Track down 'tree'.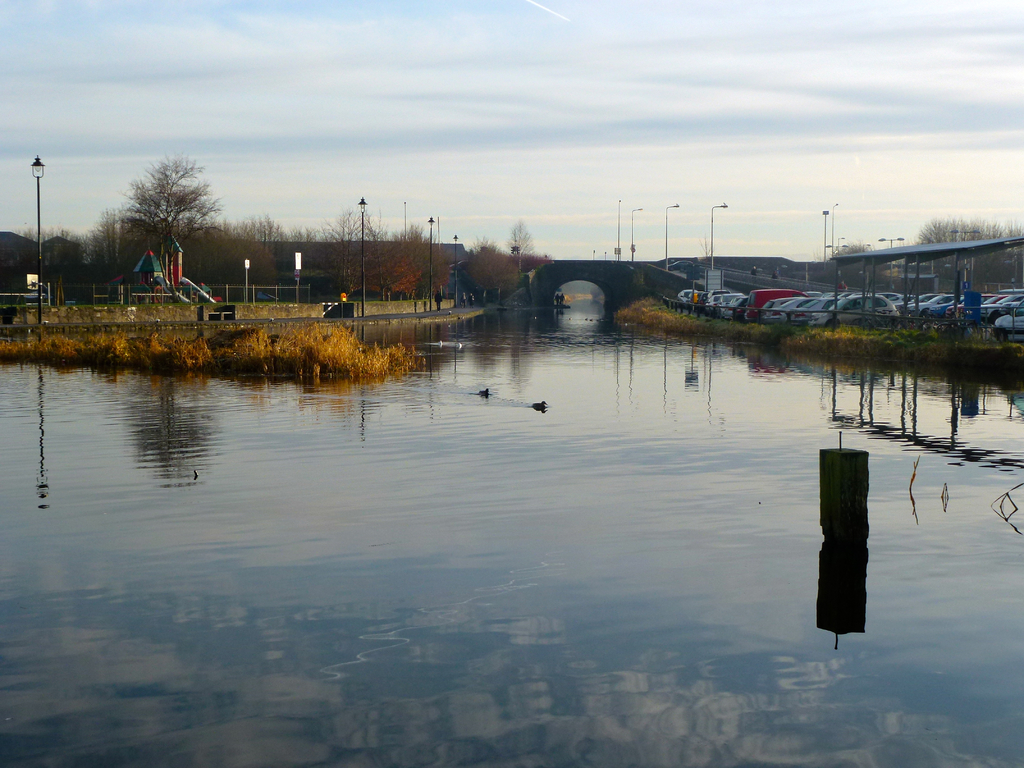
Tracked to bbox=[232, 213, 295, 276].
